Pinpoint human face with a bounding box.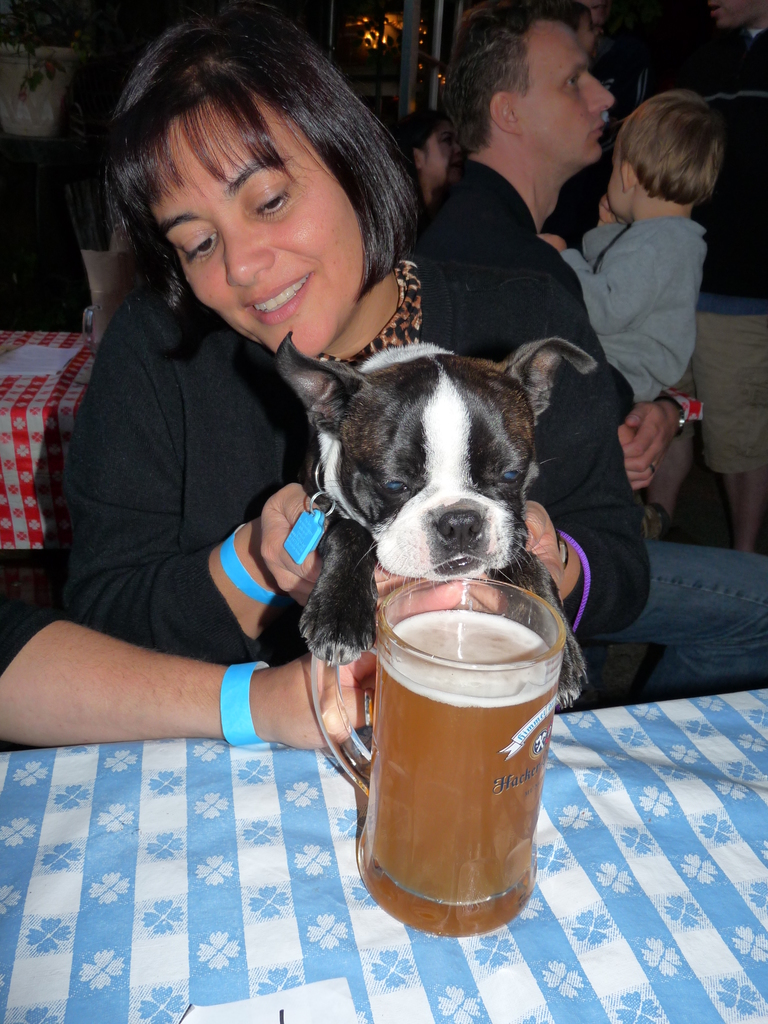
box(516, 21, 614, 161).
